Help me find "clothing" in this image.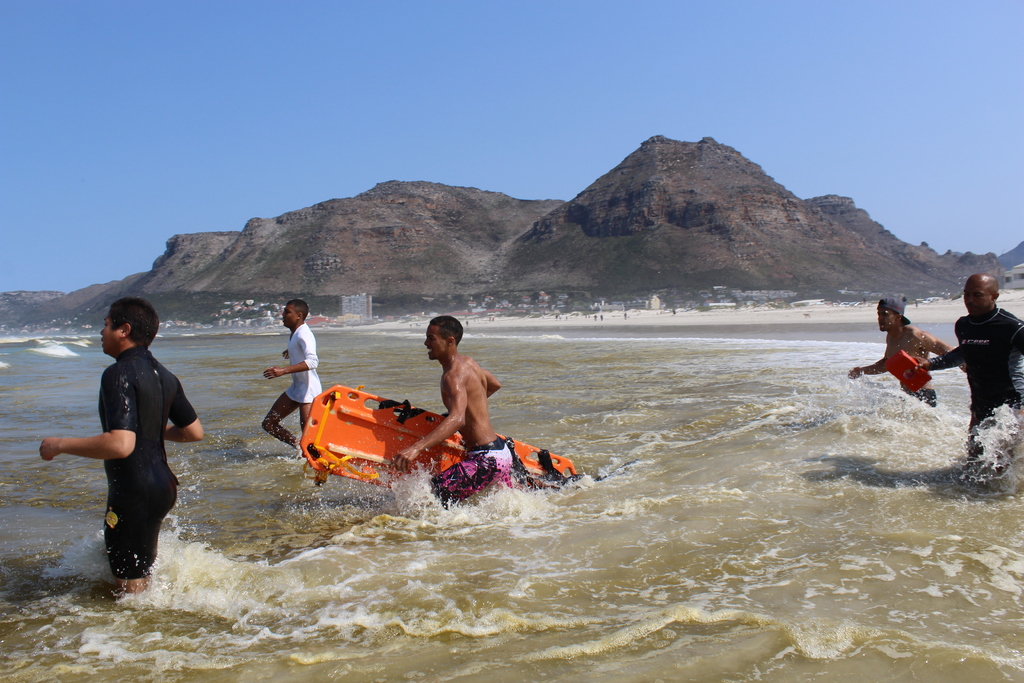
Found it: [878, 342, 937, 409].
